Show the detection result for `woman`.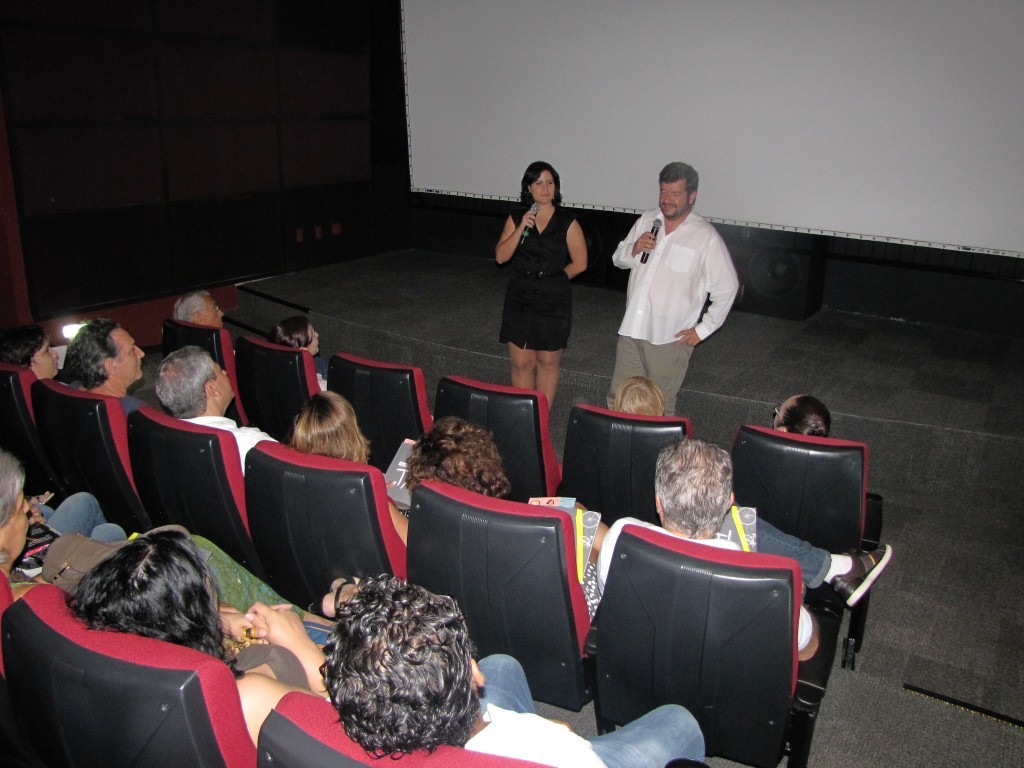
x1=283, y1=388, x2=413, y2=540.
